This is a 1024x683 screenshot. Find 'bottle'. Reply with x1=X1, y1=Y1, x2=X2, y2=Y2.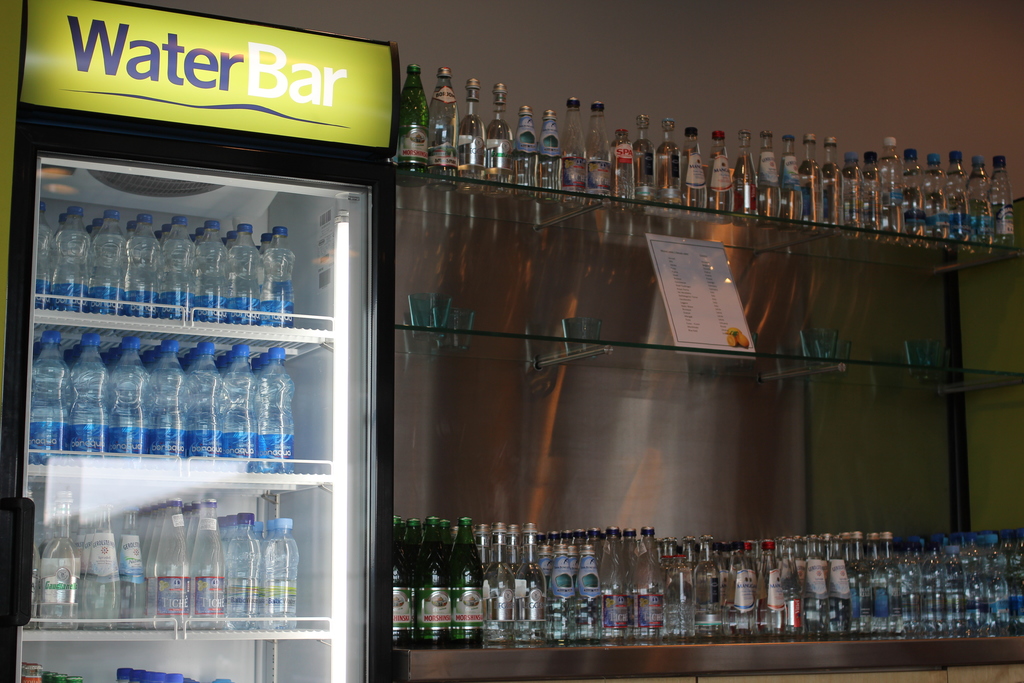
x1=255, y1=520, x2=262, y2=538.
